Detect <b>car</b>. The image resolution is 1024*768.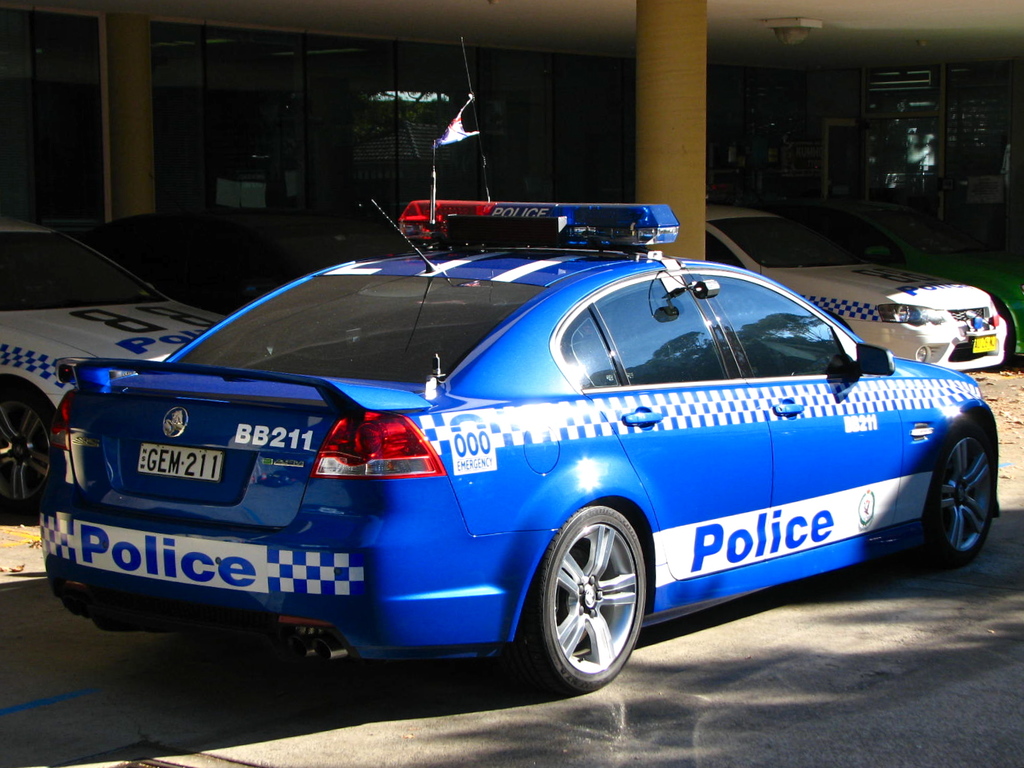
BBox(707, 198, 1010, 384).
